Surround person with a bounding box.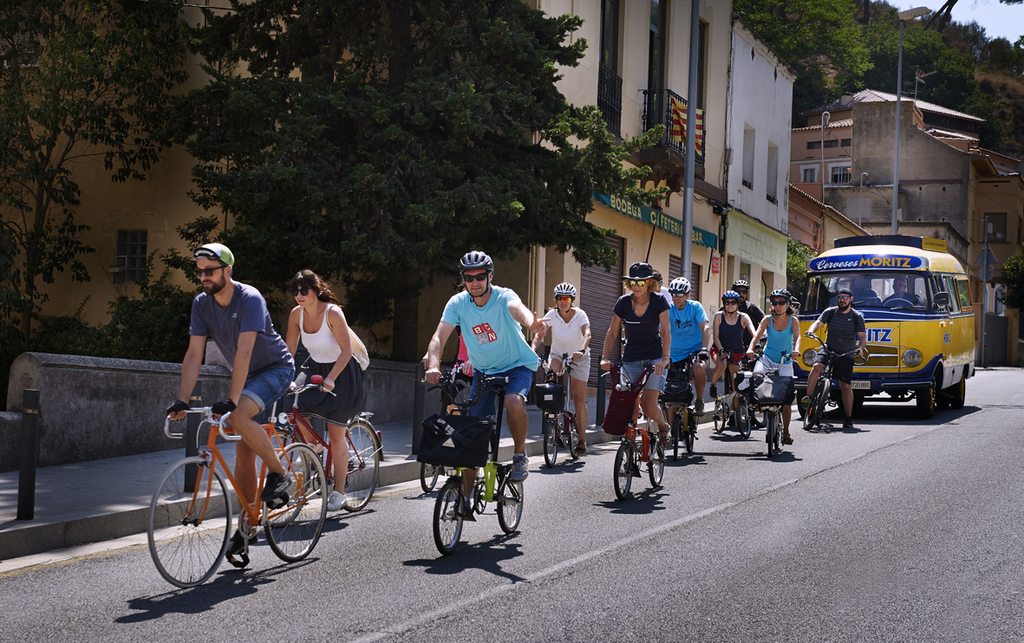
l=732, t=279, r=766, b=347.
